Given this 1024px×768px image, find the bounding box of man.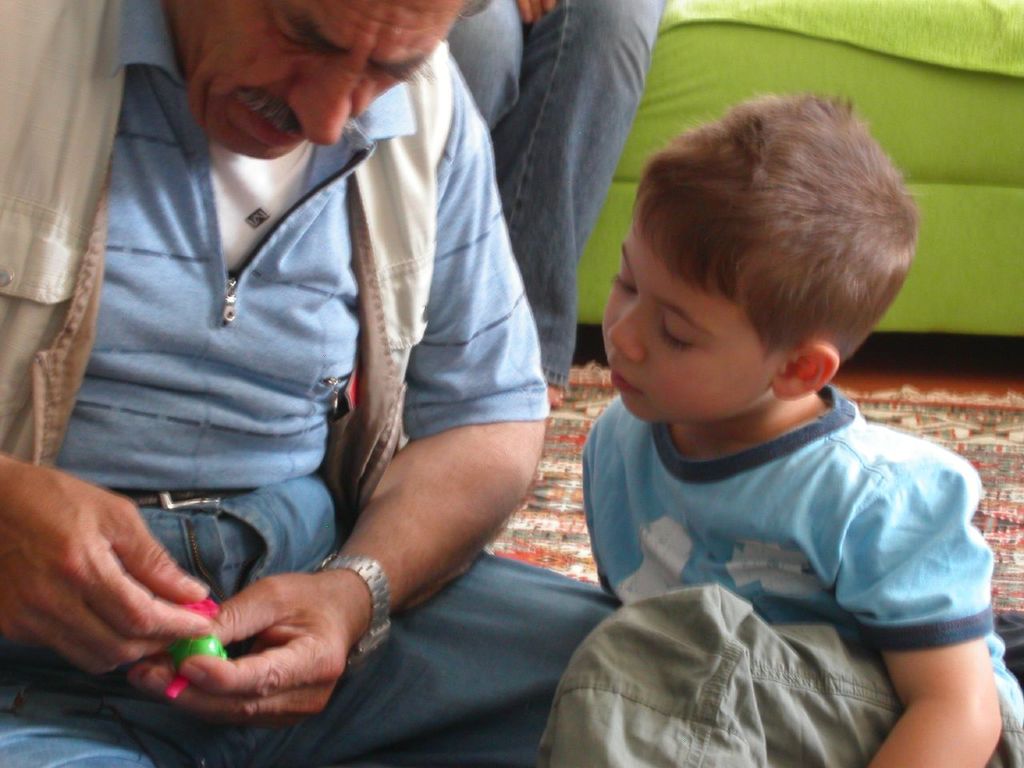
select_region(15, 0, 630, 738).
